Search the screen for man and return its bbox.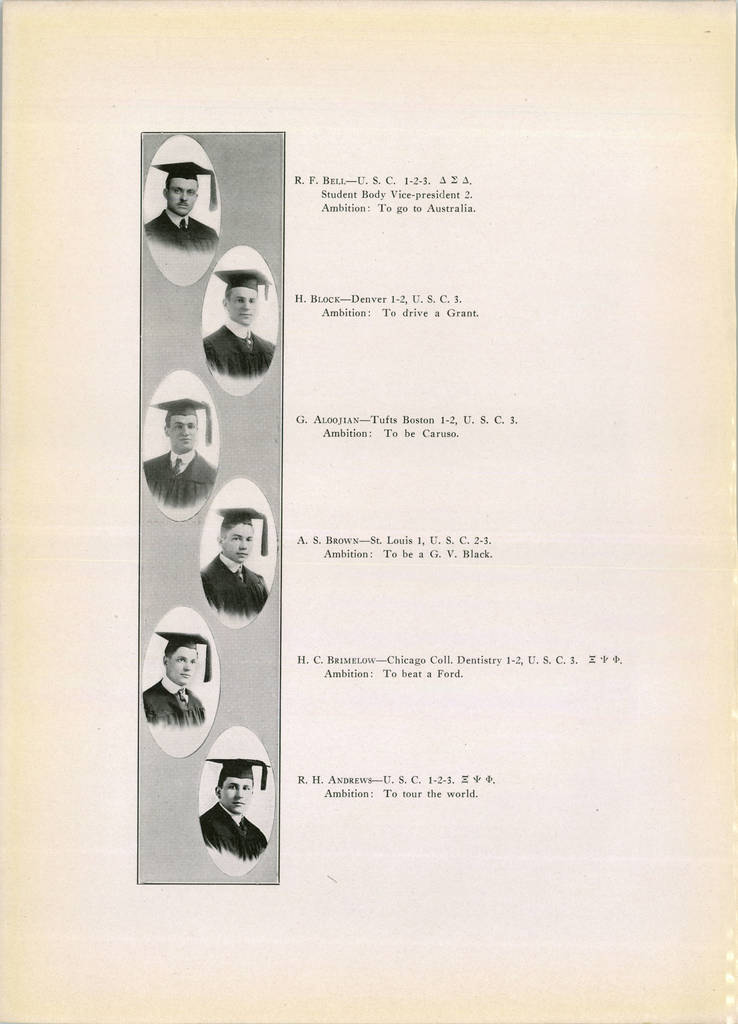
Found: BBox(193, 751, 268, 866).
